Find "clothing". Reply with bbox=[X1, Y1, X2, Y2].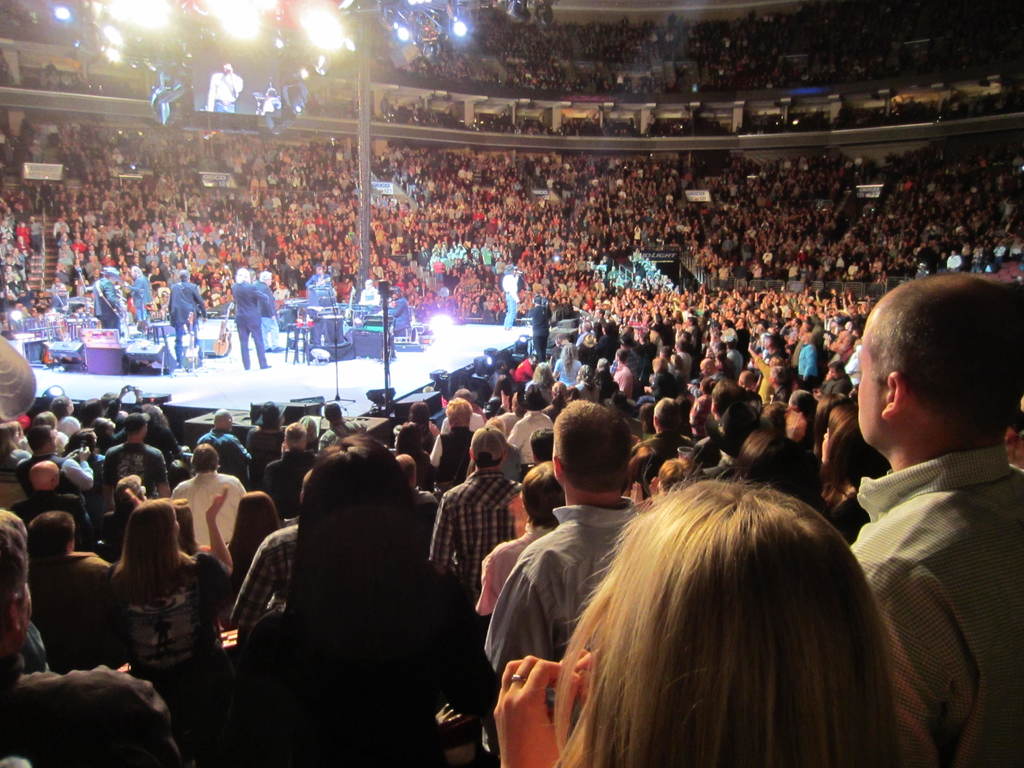
bbox=[677, 346, 696, 380].
